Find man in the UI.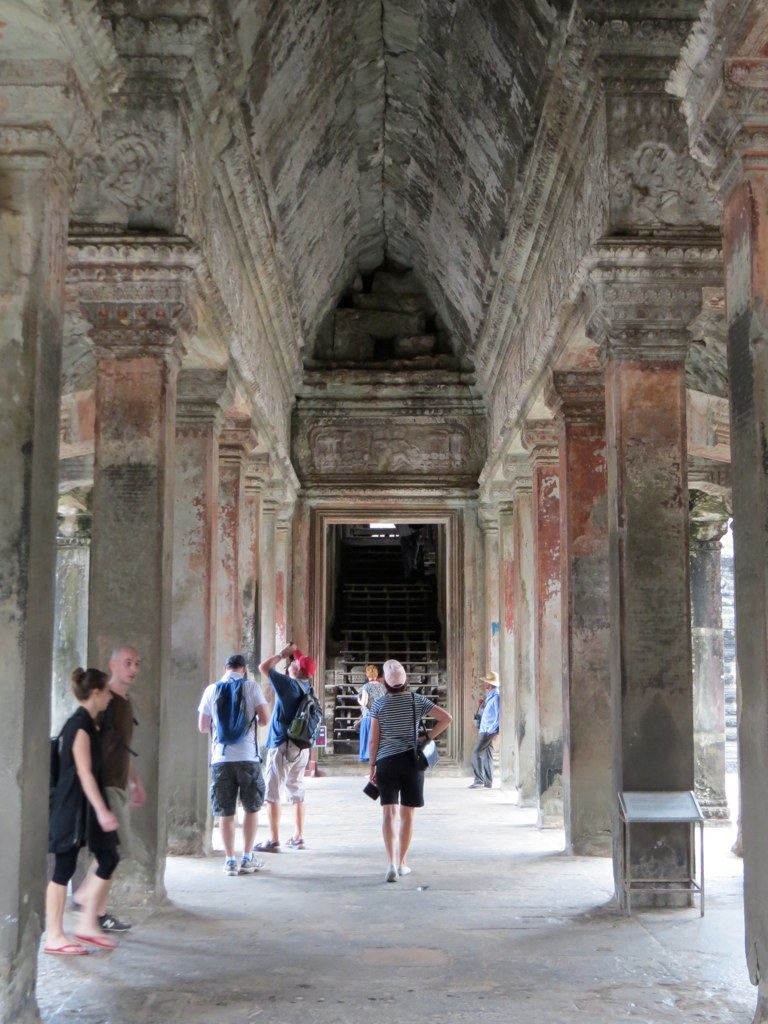
UI element at [260, 634, 331, 845].
